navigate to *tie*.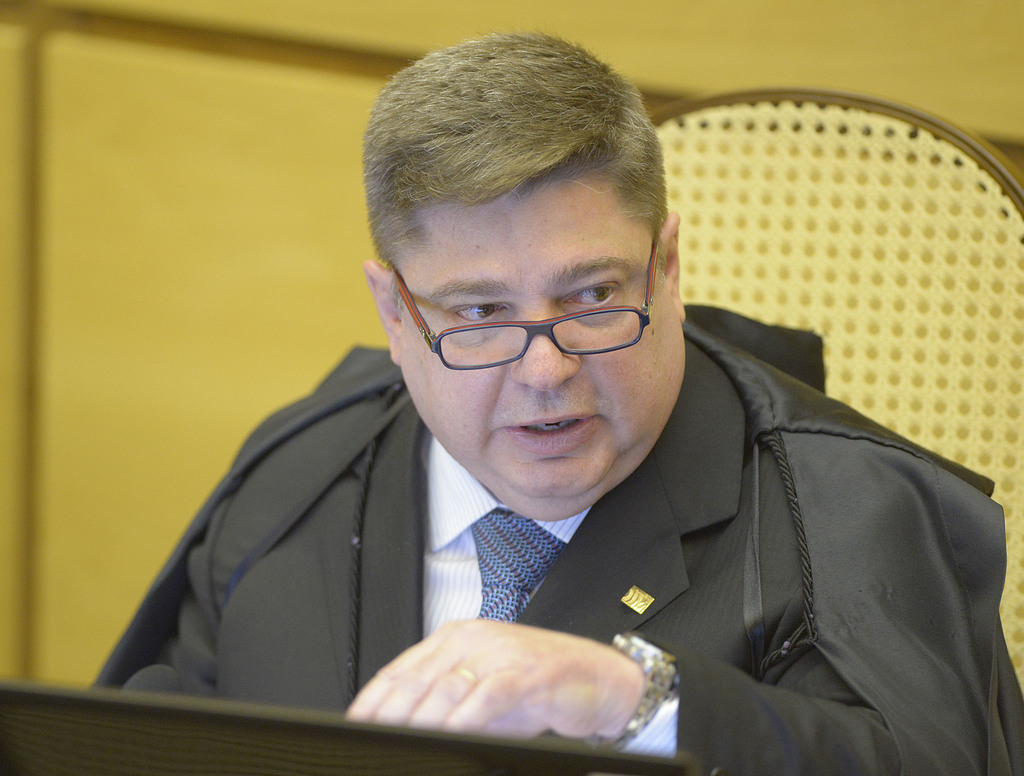
Navigation target: x1=465, y1=508, x2=565, y2=626.
